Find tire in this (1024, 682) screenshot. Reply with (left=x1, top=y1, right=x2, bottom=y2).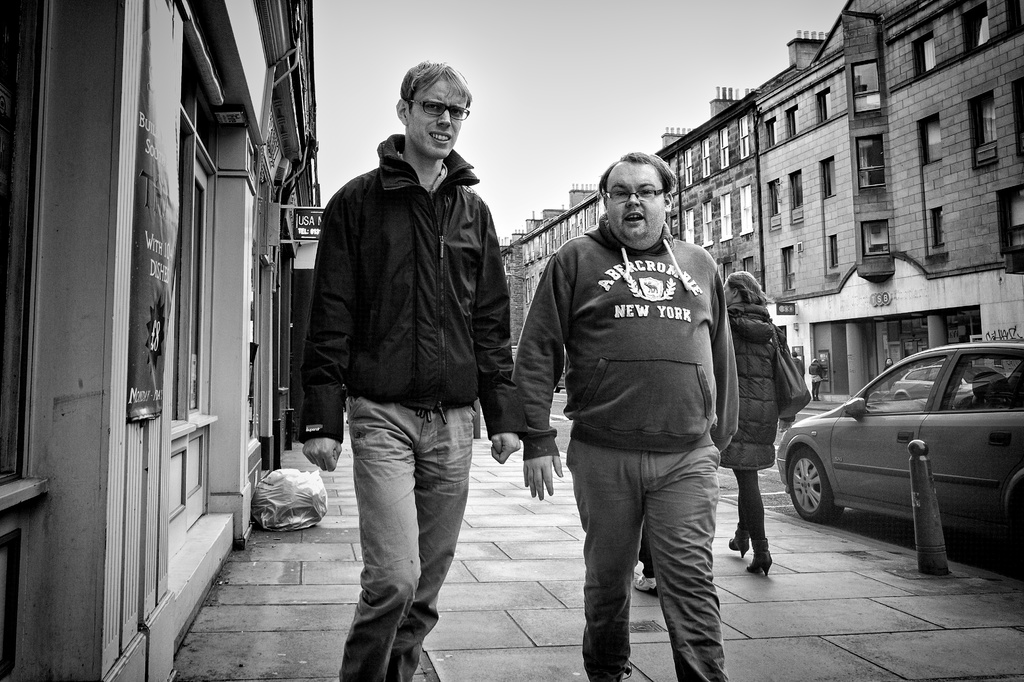
(left=779, top=438, right=831, bottom=516).
